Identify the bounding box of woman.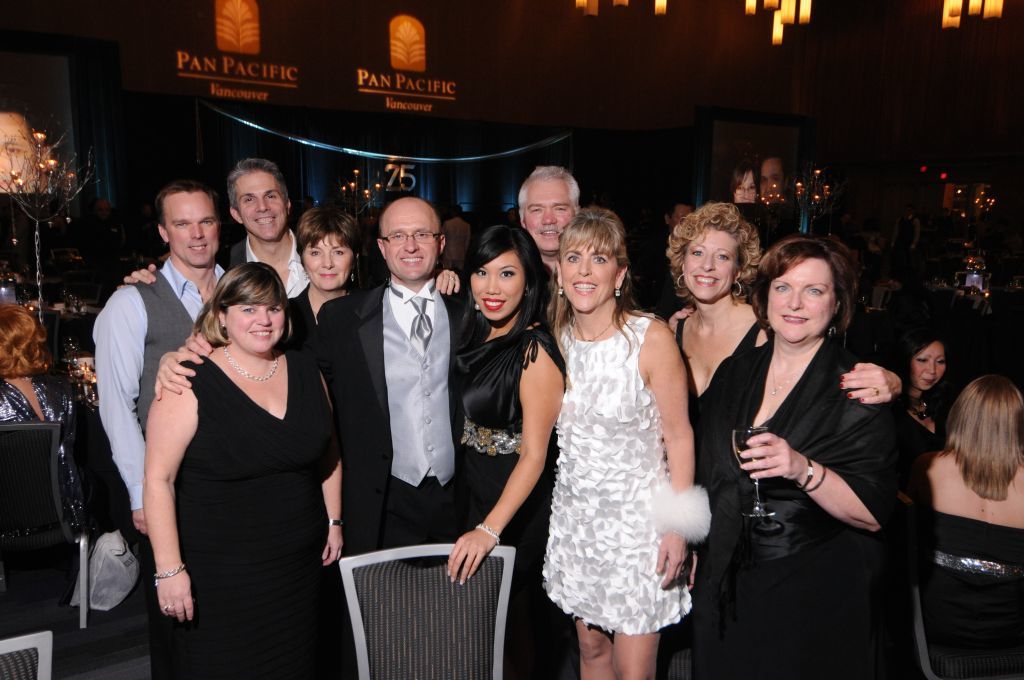
{"x1": 659, "y1": 196, "x2": 897, "y2": 435}.
